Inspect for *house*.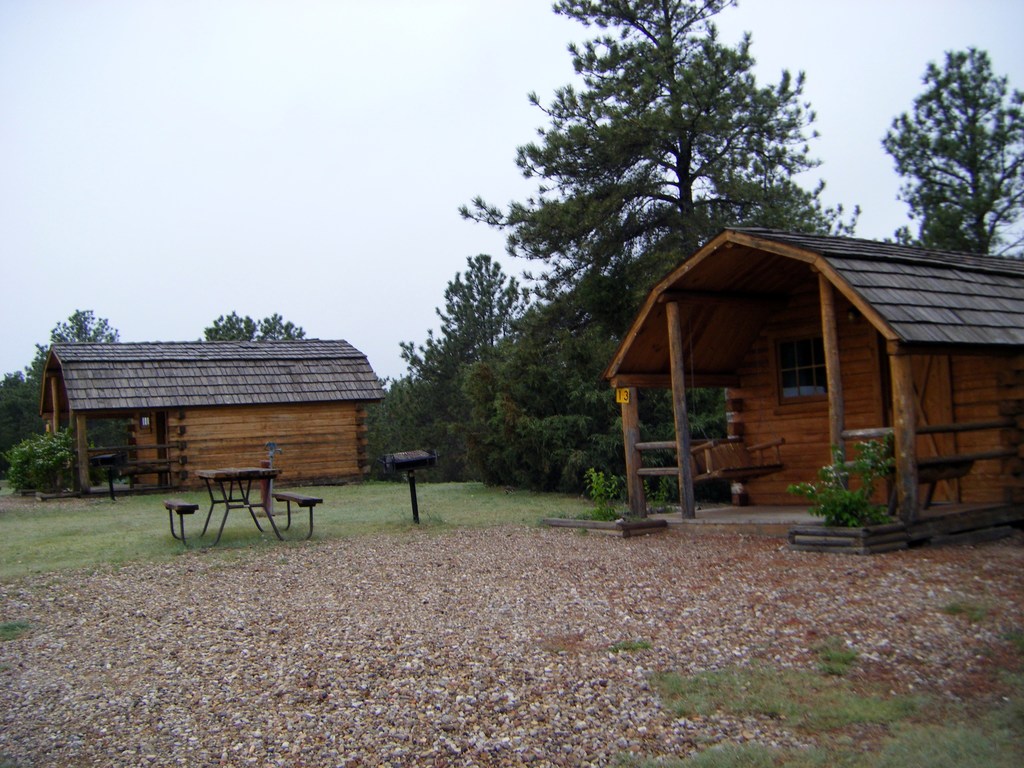
Inspection: left=36, top=332, right=386, bottom=498.
